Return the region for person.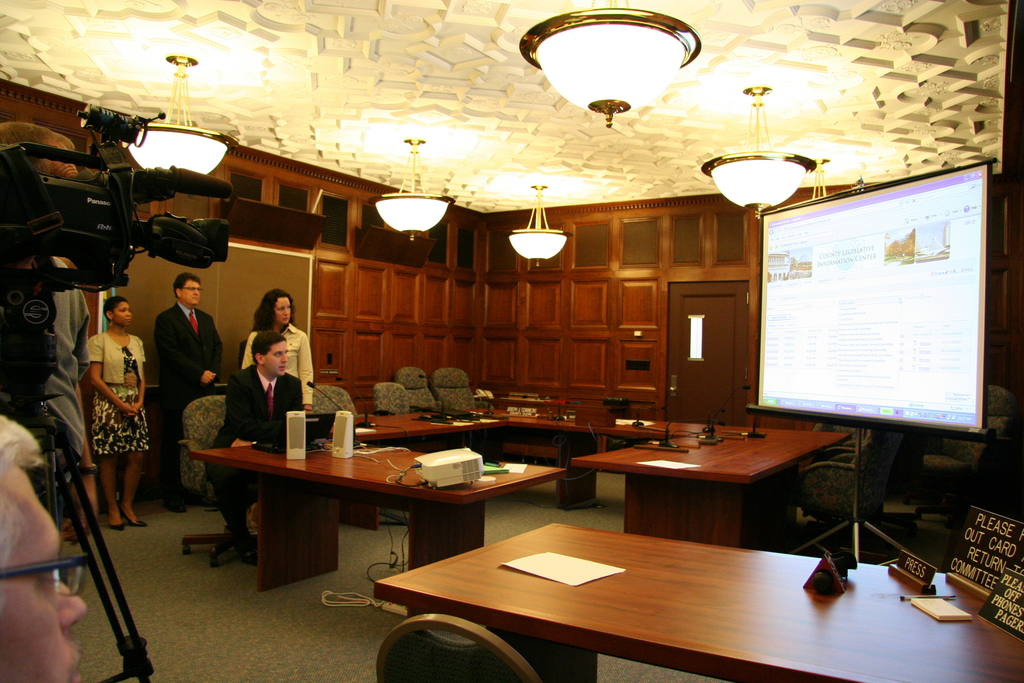
box=[0, 120, 98, 484].
